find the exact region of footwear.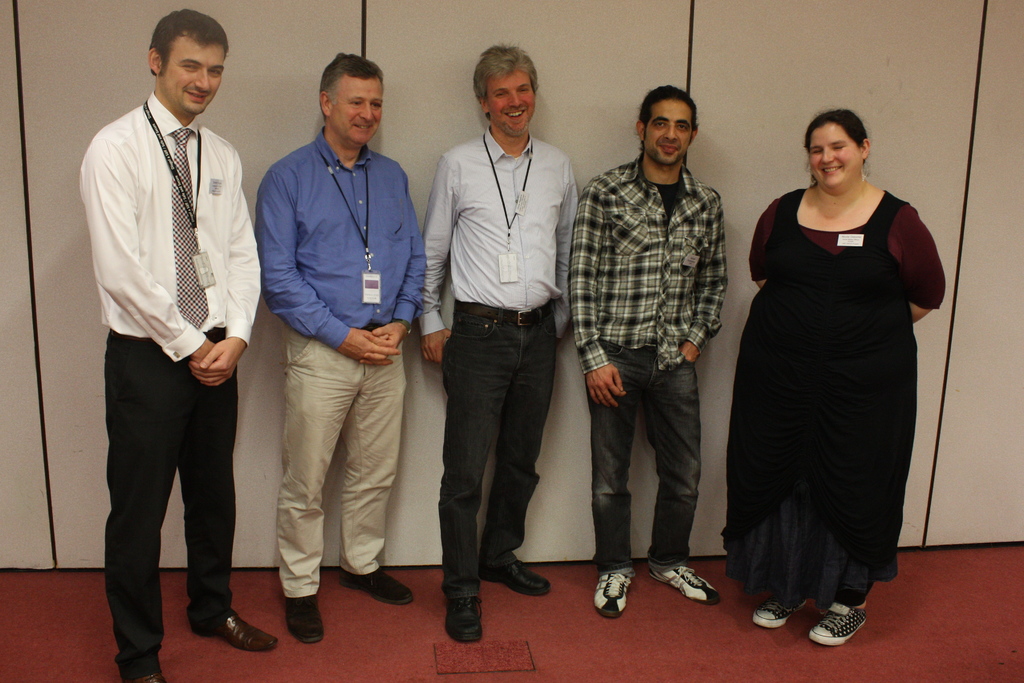
Exact region: detection(284, 594, 328, 641).
